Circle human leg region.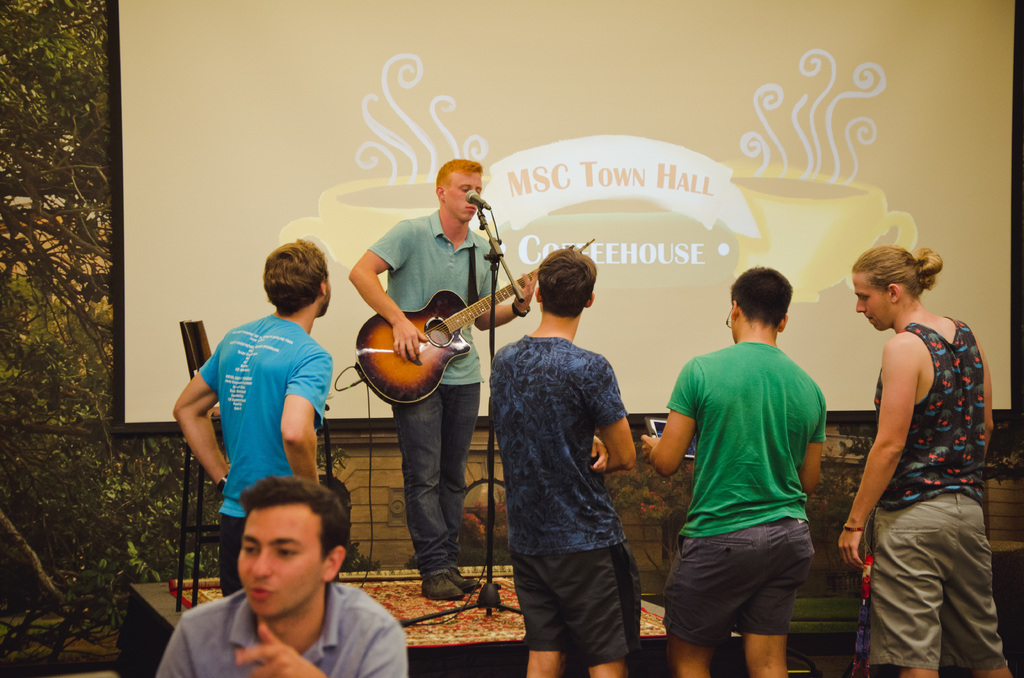
Region: 737 519 806 677.
